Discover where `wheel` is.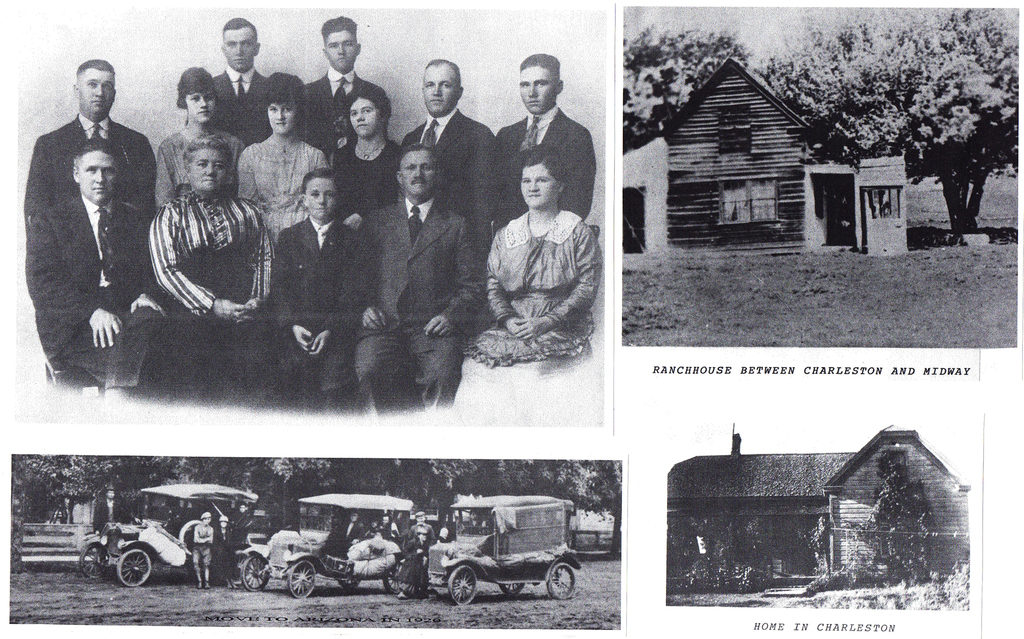
Discovered at bbox(451, 567, 478, 604).
